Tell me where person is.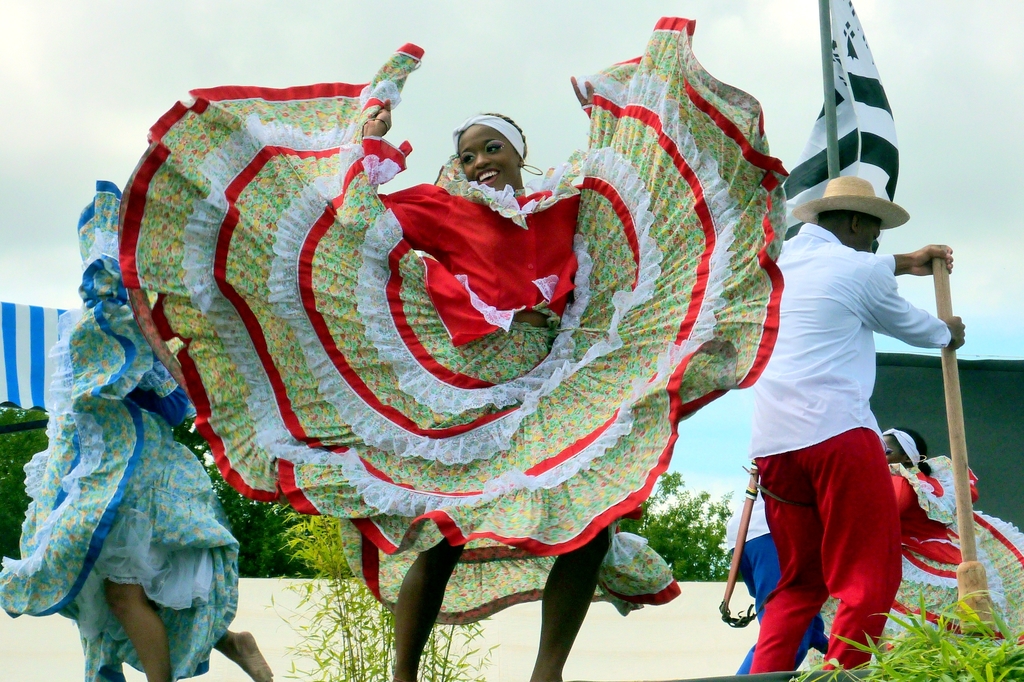
person is at region(739, 495, 830, 681).
